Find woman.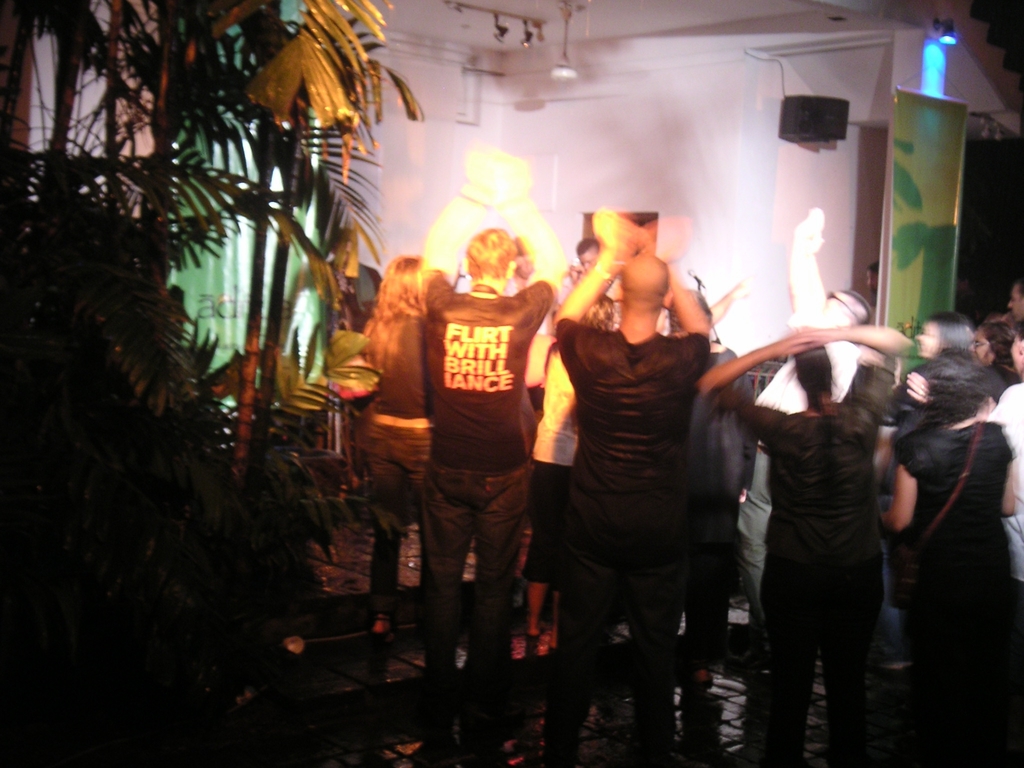
l=704, t=322, r=908, b=767.
